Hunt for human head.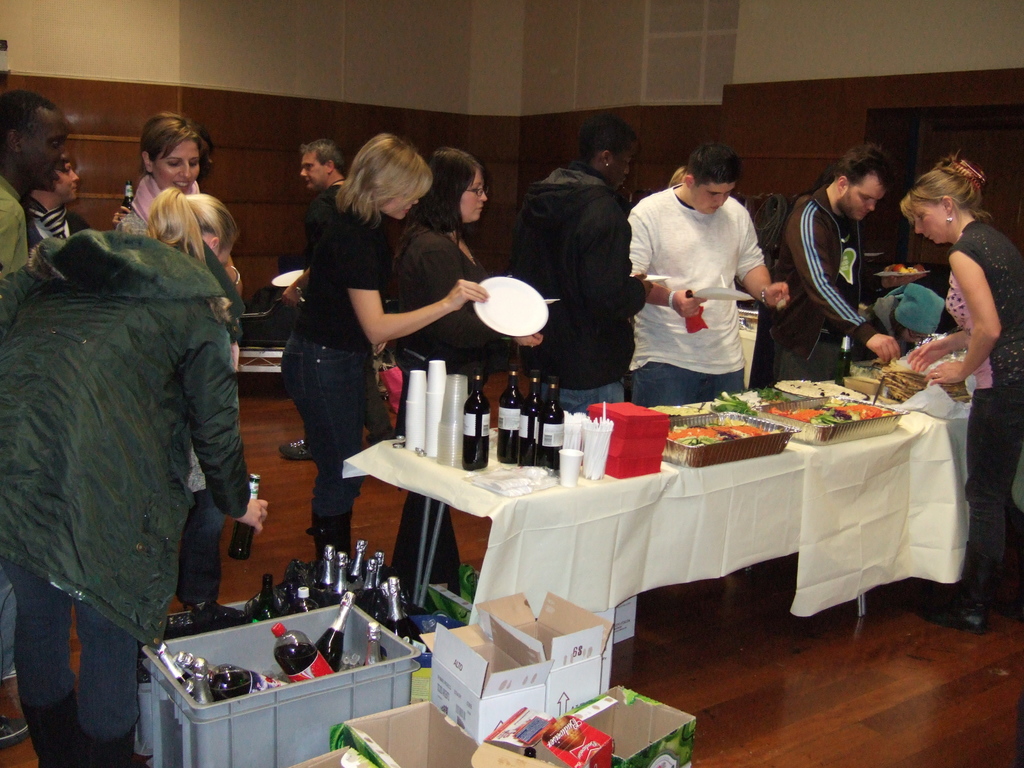
Hunted down at select_region(138, 111, 201, 196).
